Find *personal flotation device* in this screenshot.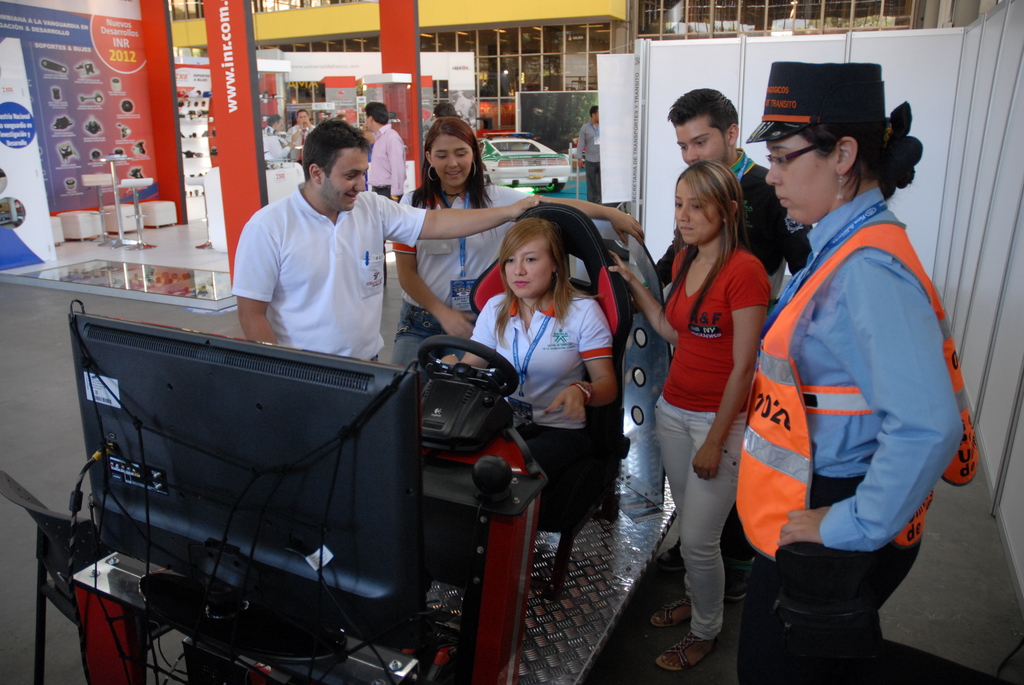
The bounding box for *personal flotation device* is bbox=(728, 212, 995, 569).
